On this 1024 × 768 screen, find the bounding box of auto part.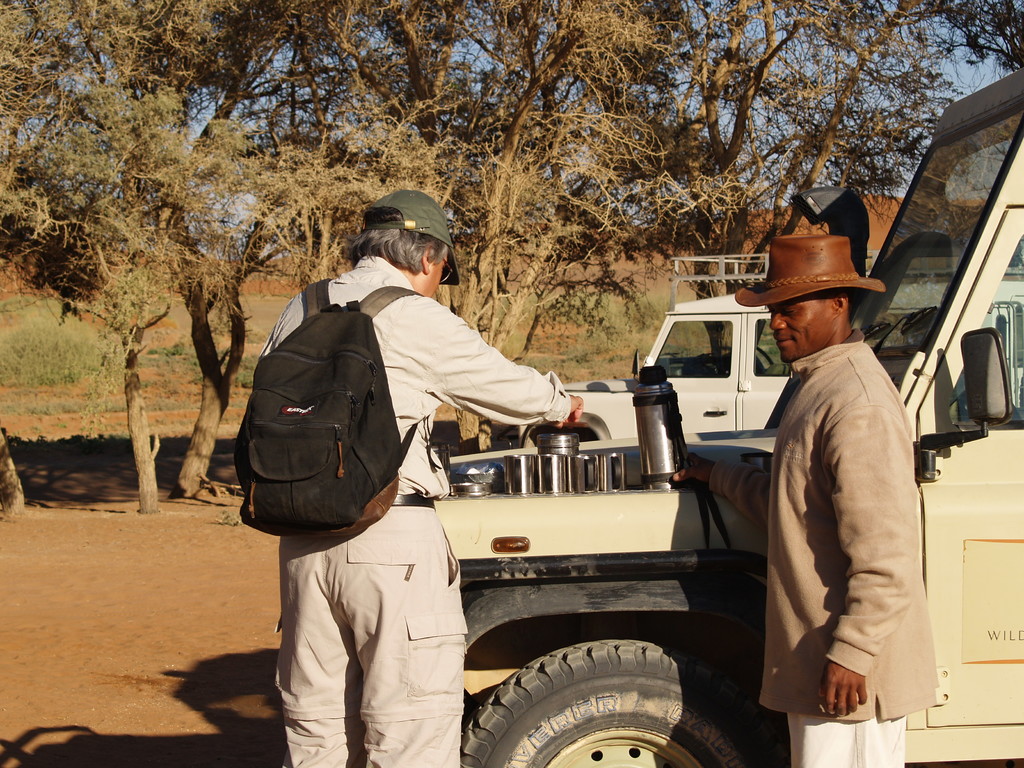
Bounding box: left=459, top=637, right=774, bottom=767.
